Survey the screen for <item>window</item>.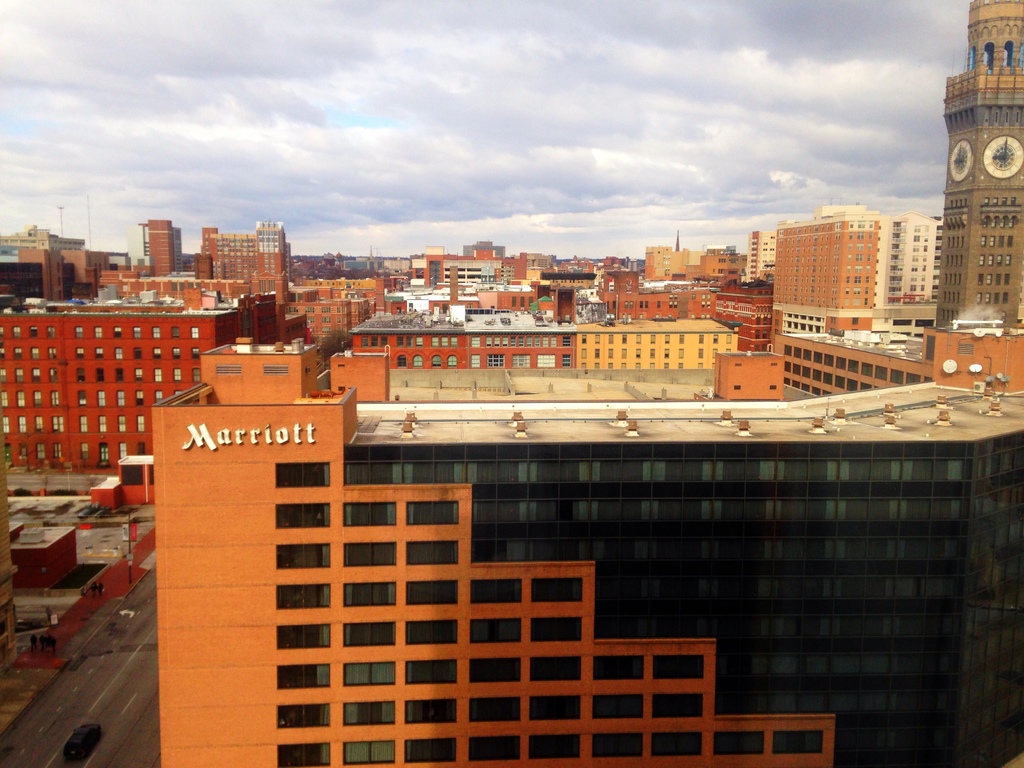
Survey found: bbox=(172, 367, 180, 380).
